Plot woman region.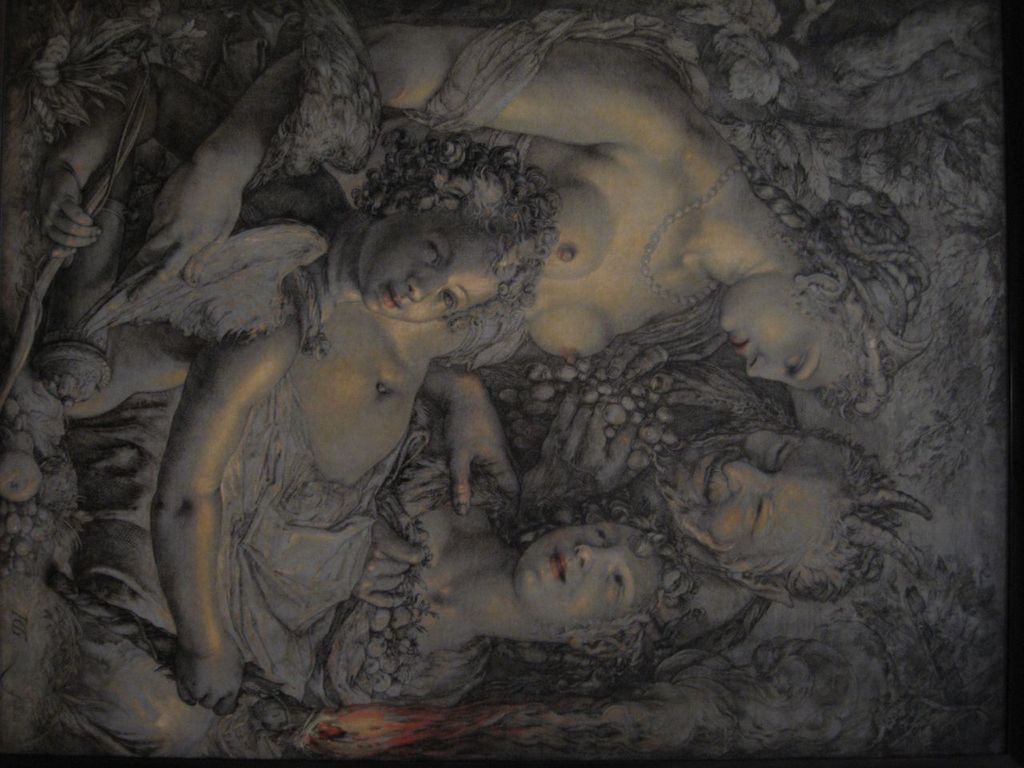
Plotted at box=[130, 15, 941, 431].
